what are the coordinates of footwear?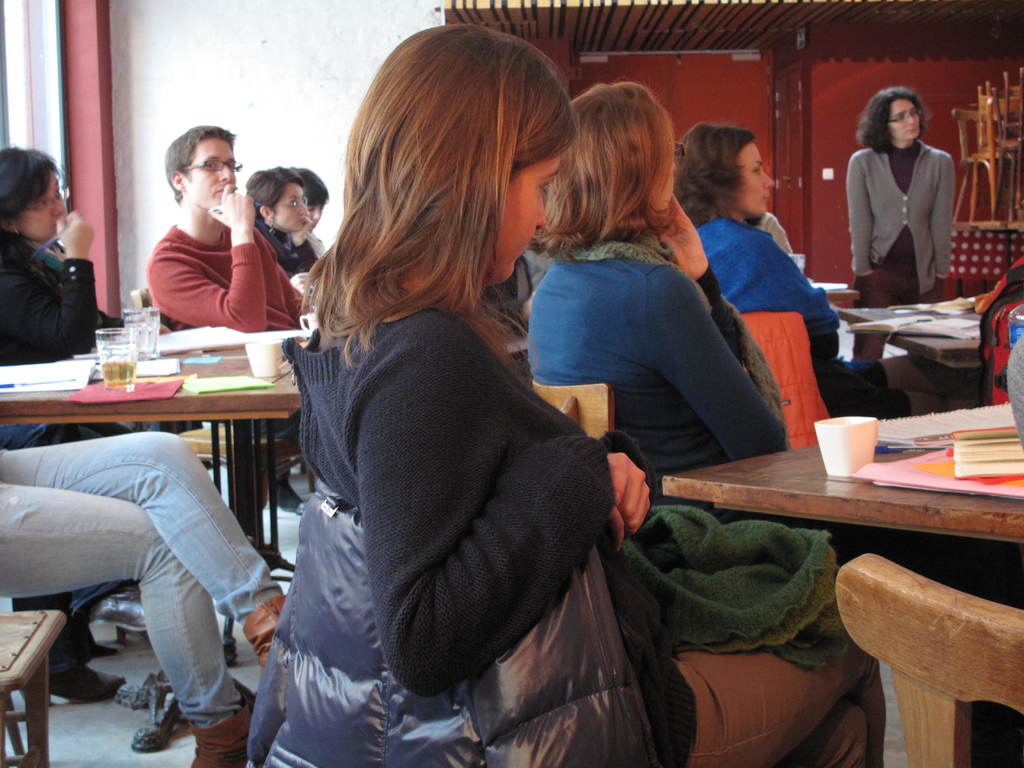
<region>17, 666, 125, 703</region>.
